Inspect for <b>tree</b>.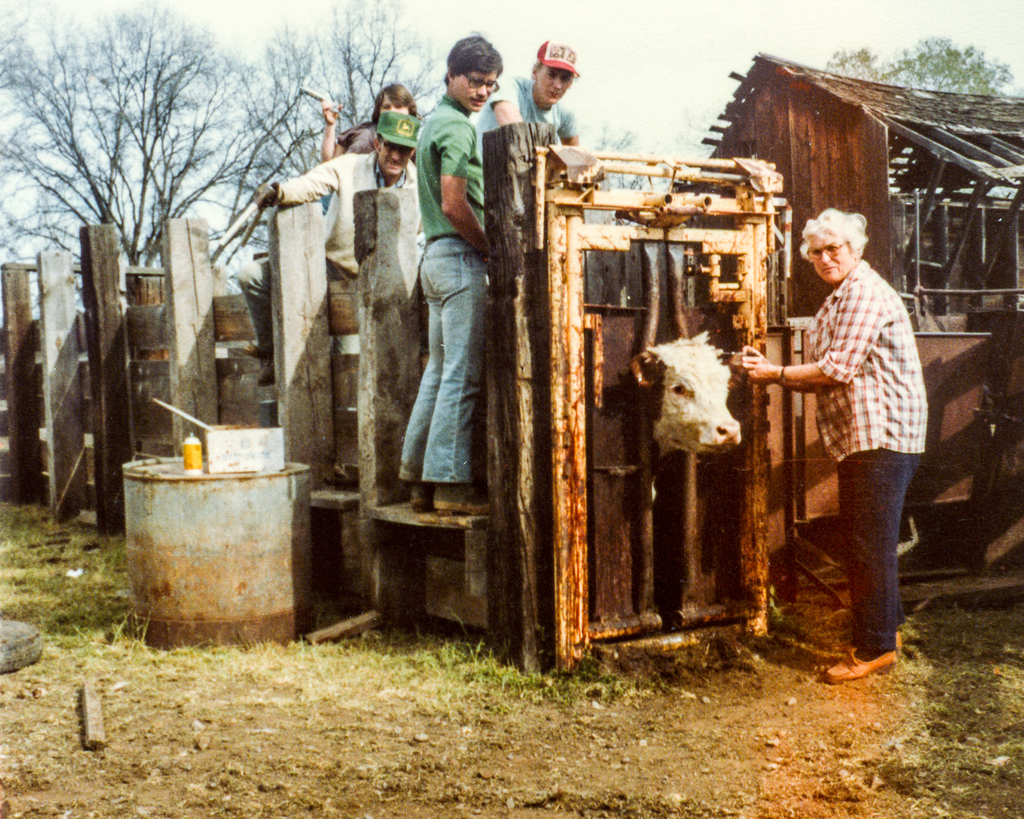
Inspection: left=824, top=31, right=1023, bottom=94.
